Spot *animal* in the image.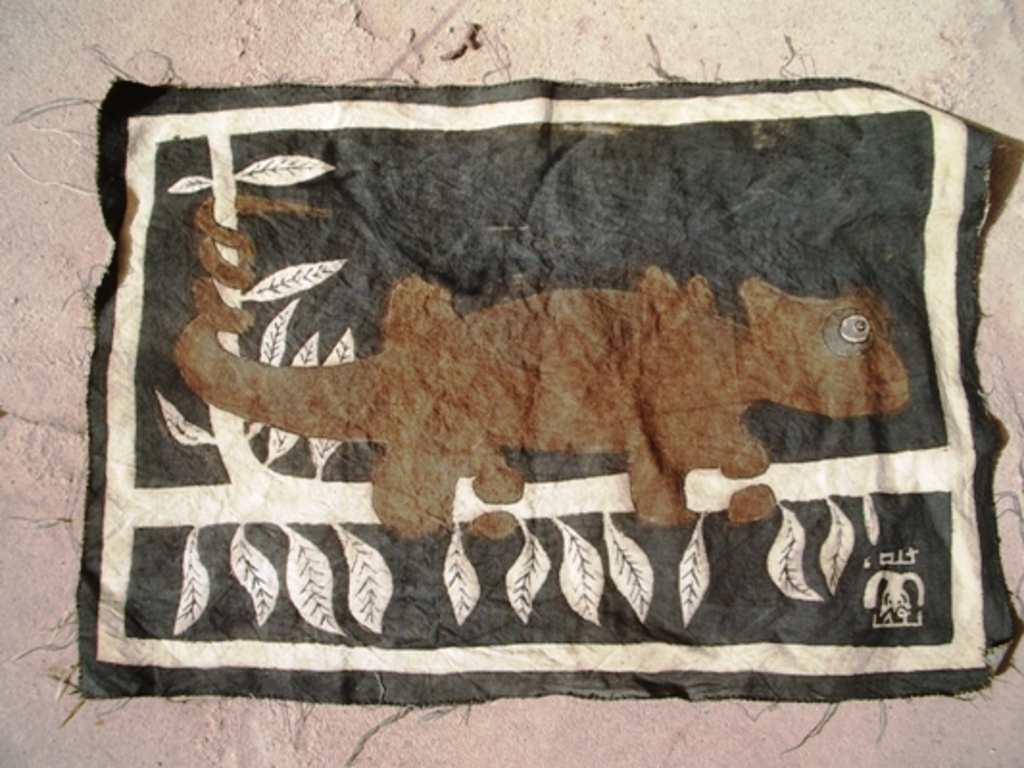
*animal* found at 163:192:909:541.
